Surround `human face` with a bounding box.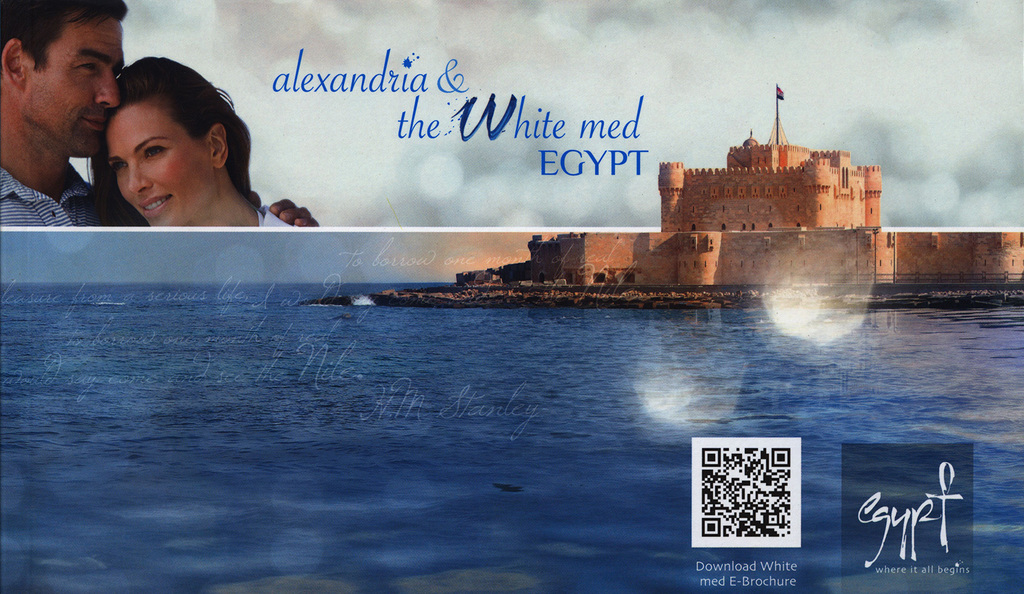
(104,99,215,227).
